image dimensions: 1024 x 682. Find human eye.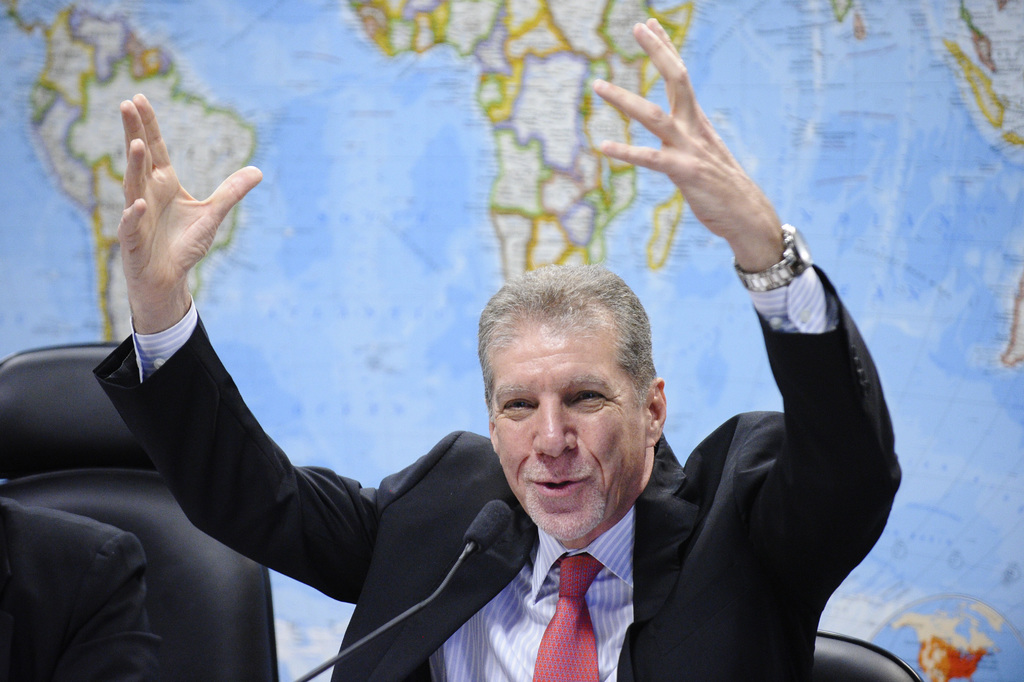
select_region(566, 385, 618, 409).
